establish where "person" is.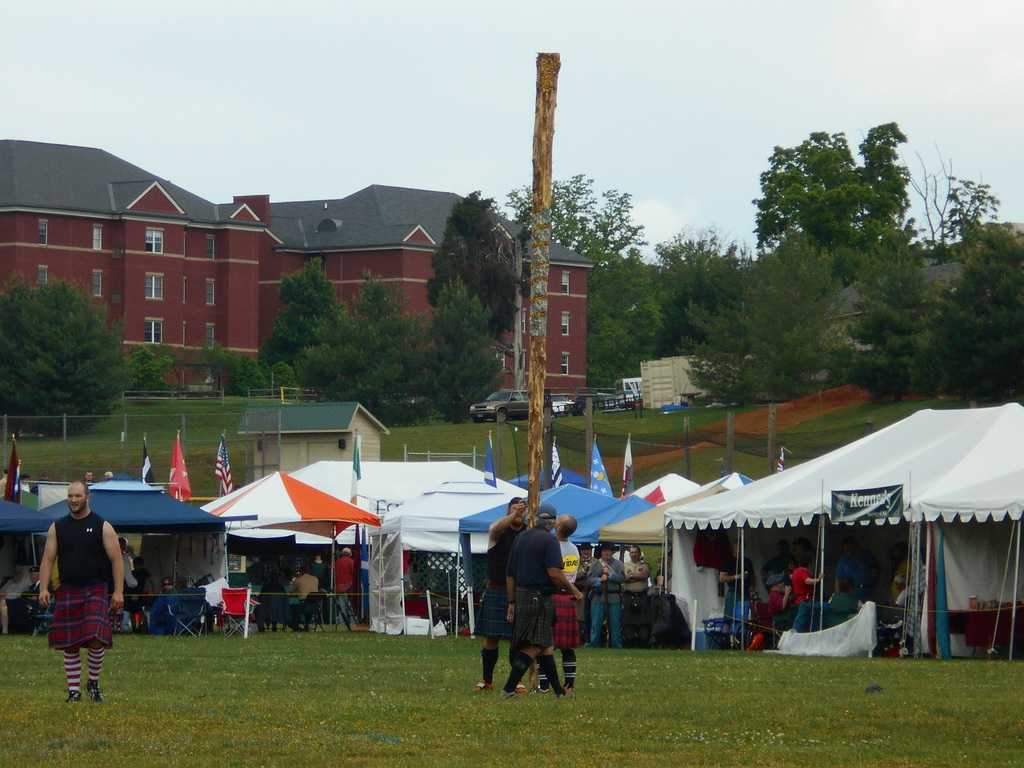
Established at crop(537, 516, 580, 694).
